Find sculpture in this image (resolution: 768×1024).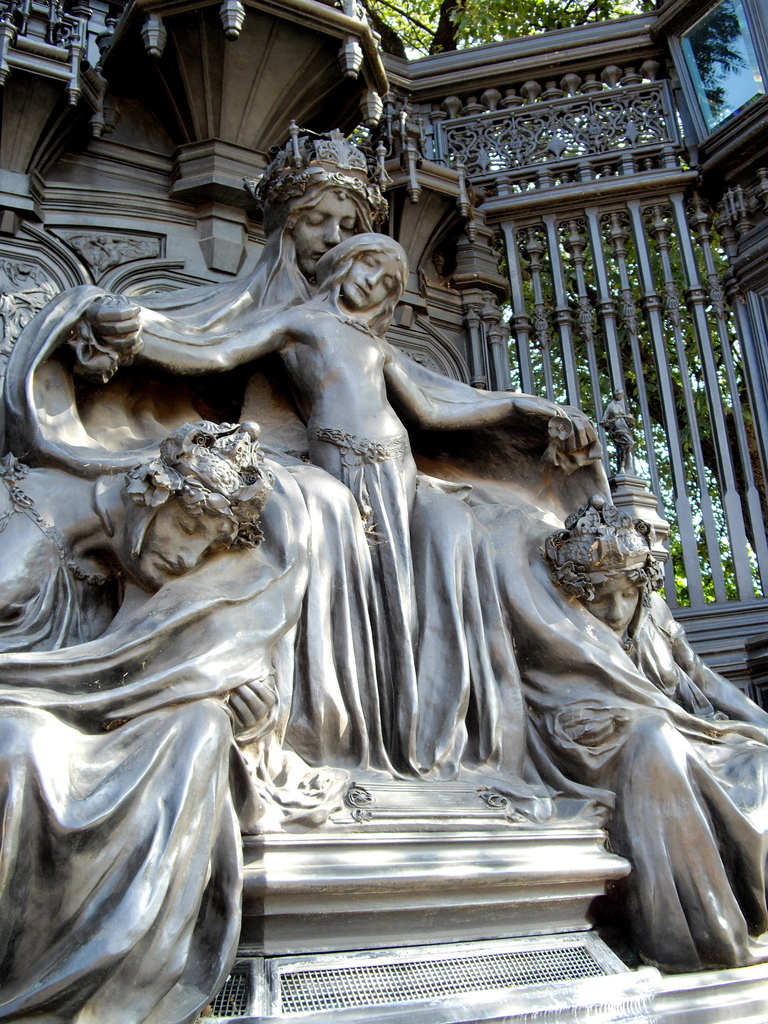
[x1=10, y1=102, x2=746, y2=1023].
